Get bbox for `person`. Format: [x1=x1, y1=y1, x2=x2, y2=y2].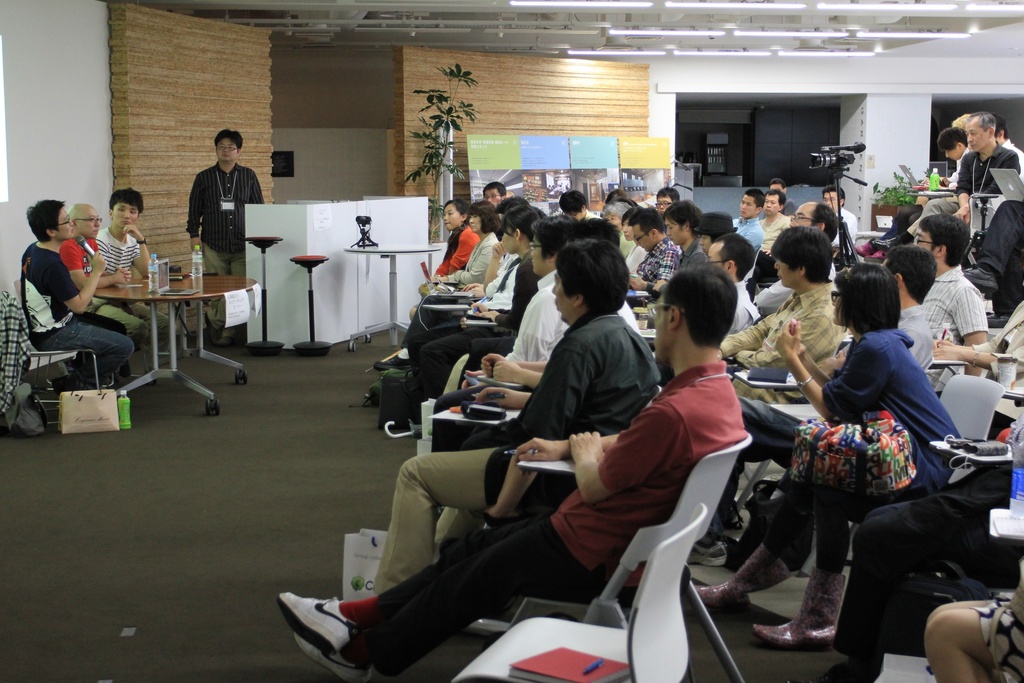
[x1=695, y1=258, x2=956, y2=652].
